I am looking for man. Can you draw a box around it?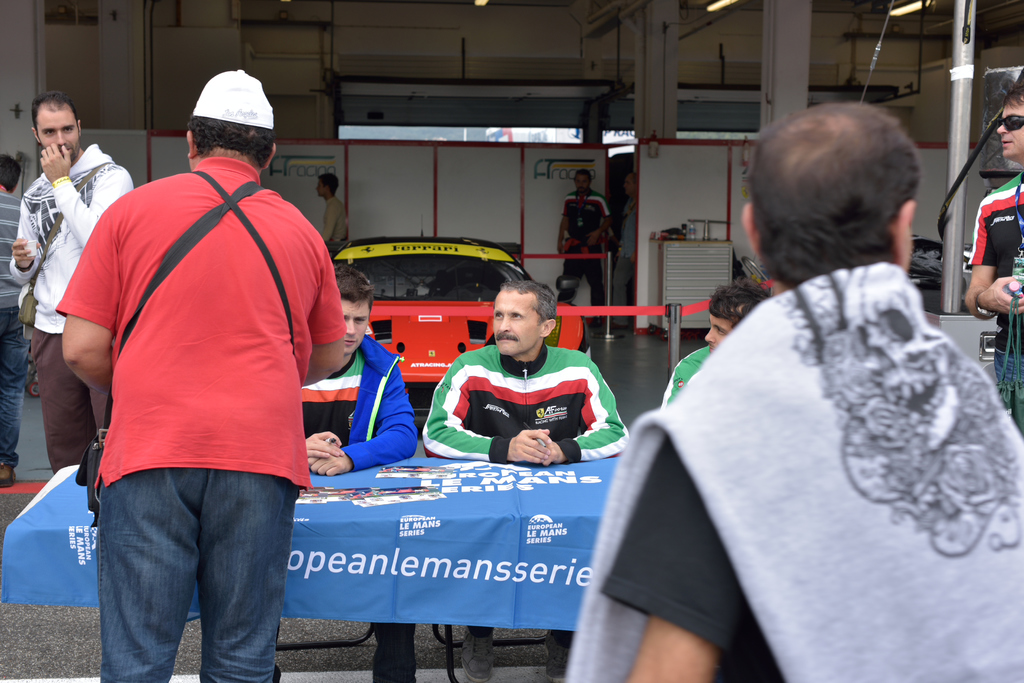
Sure, the bounding box is {"x1": 54, "y1": 67, "x2": 348, "y2": 682}.
